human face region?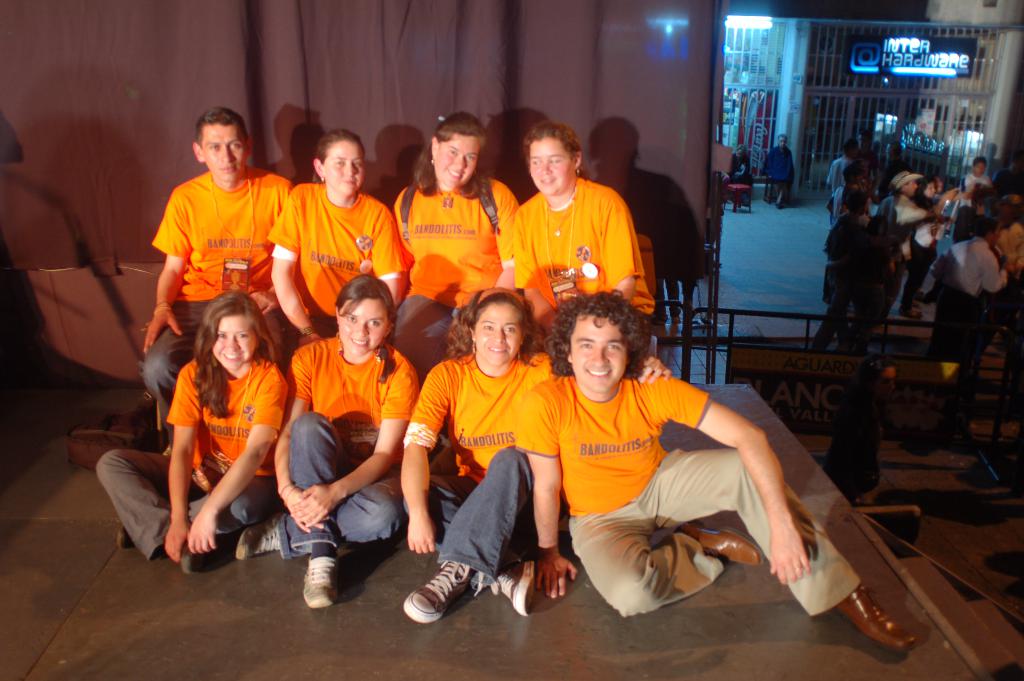
left=934, top=177, right=943, bottom=192
